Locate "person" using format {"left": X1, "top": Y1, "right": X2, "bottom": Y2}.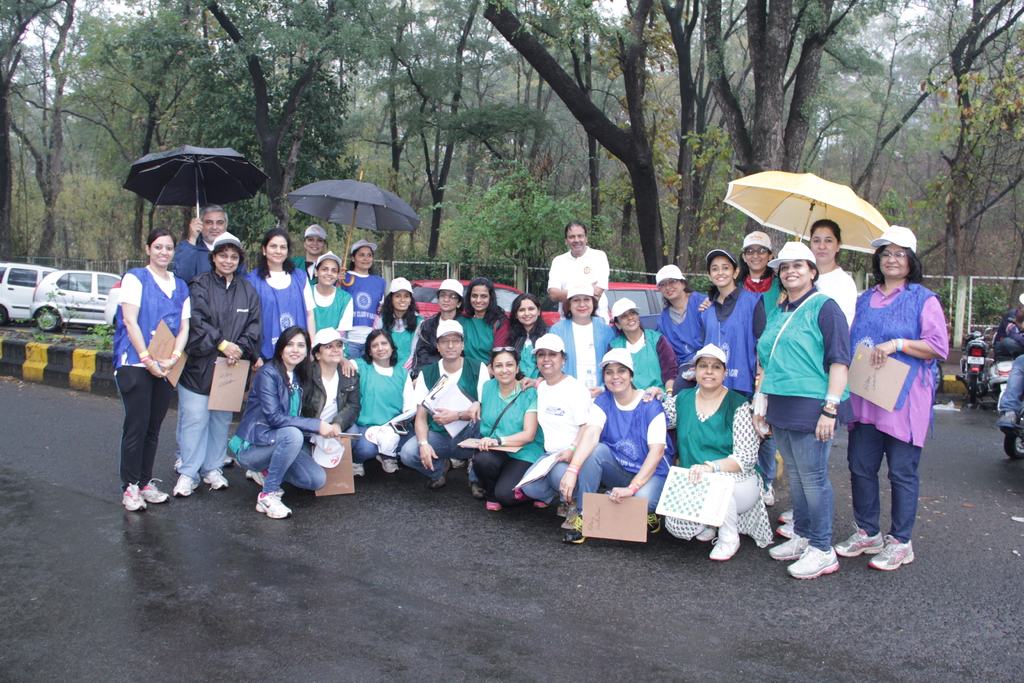
{"left": 337, "top": 330, "right": 417, "bottom": 485}.
